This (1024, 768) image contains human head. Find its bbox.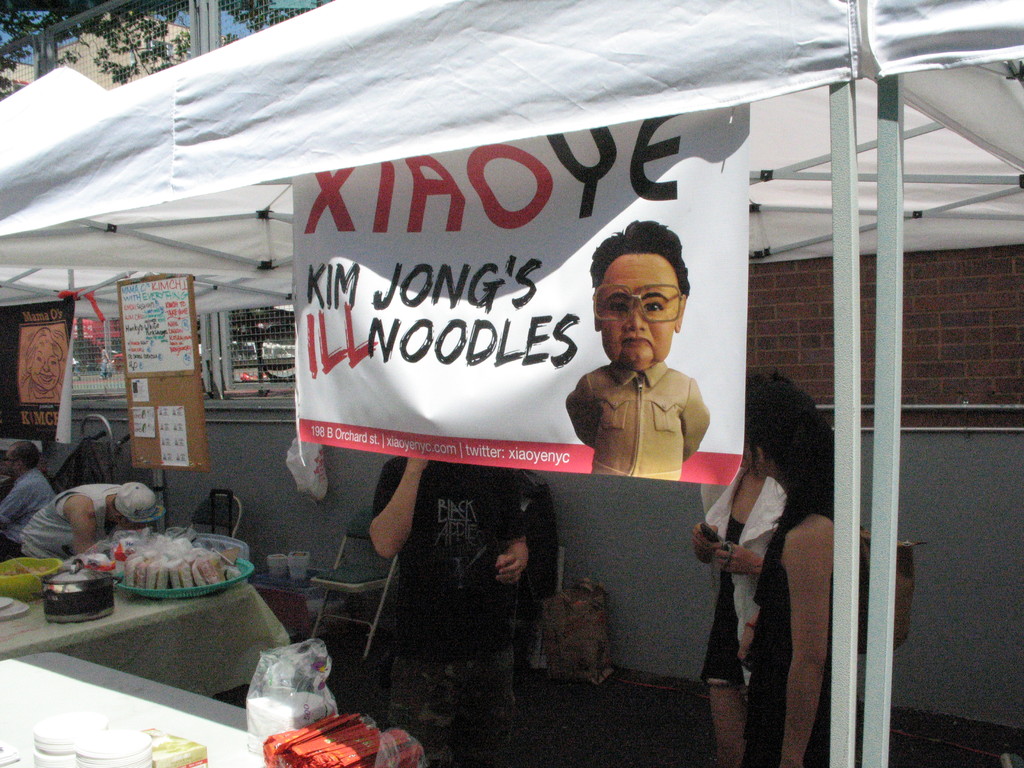
crop(116, 484, 170, 535).
